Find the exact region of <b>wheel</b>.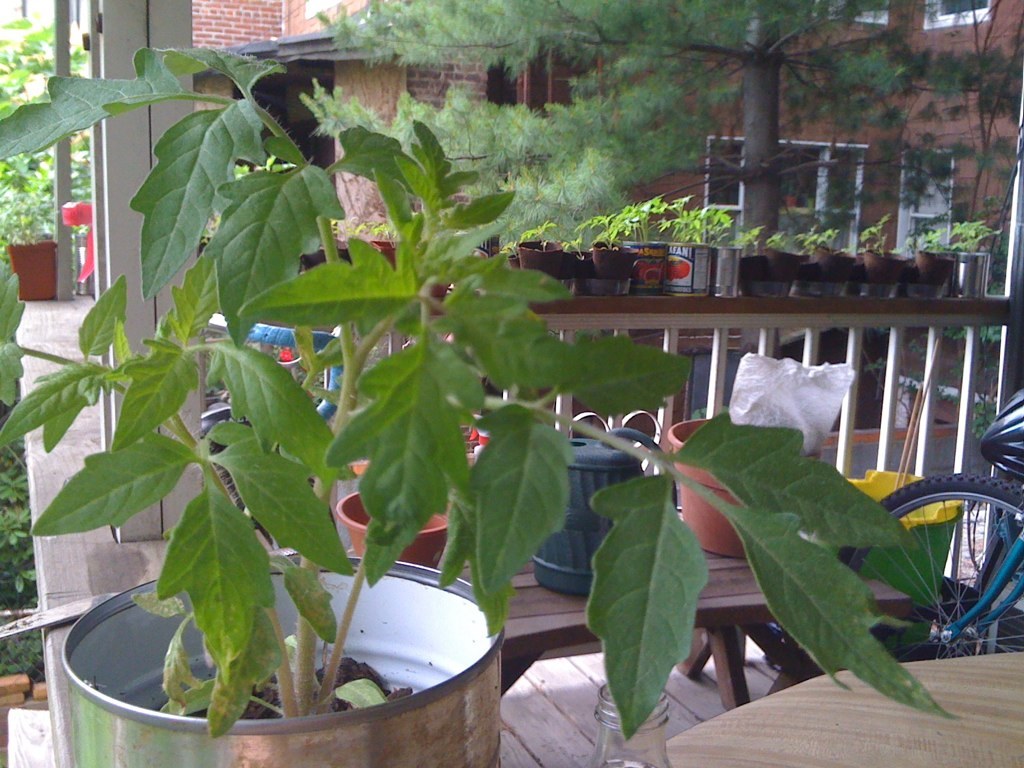
Exact region: 884, 478, 1015, 647.
